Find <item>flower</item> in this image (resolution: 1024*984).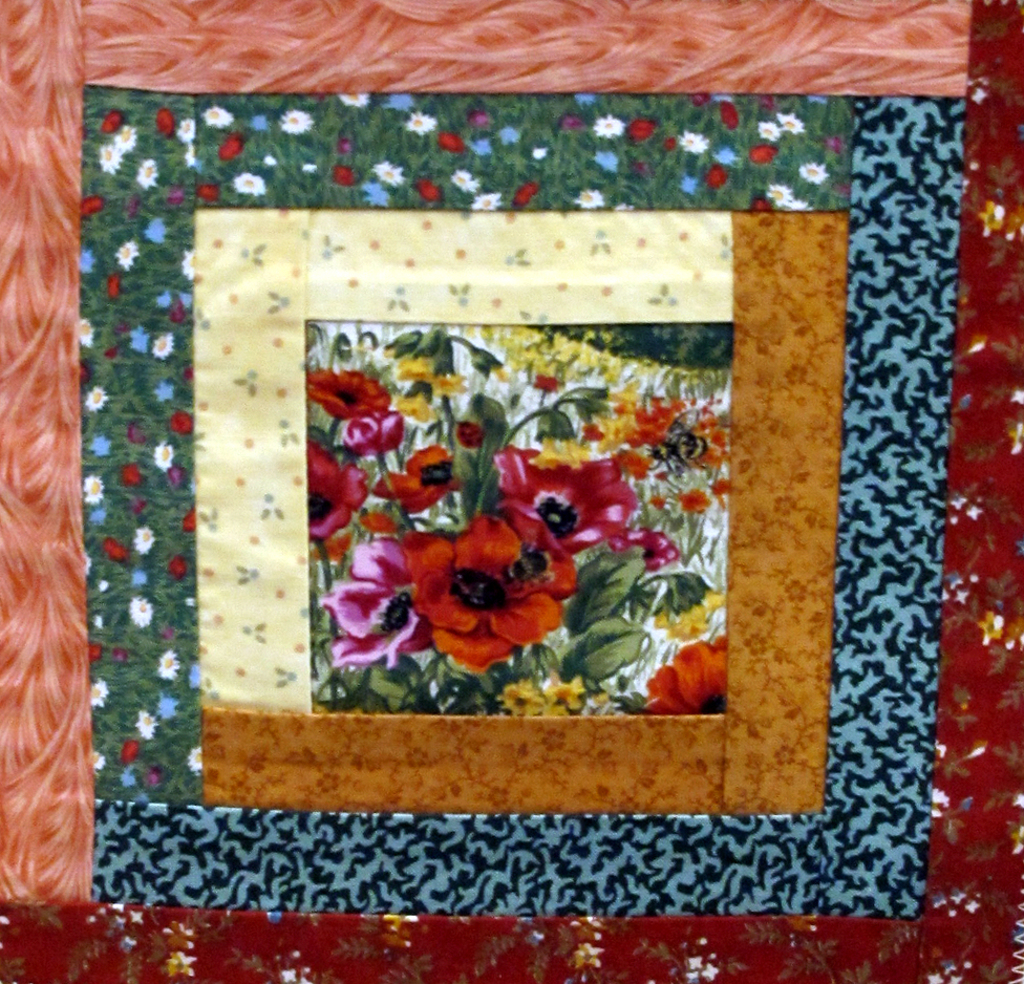
[200, 104, 232, 126].
